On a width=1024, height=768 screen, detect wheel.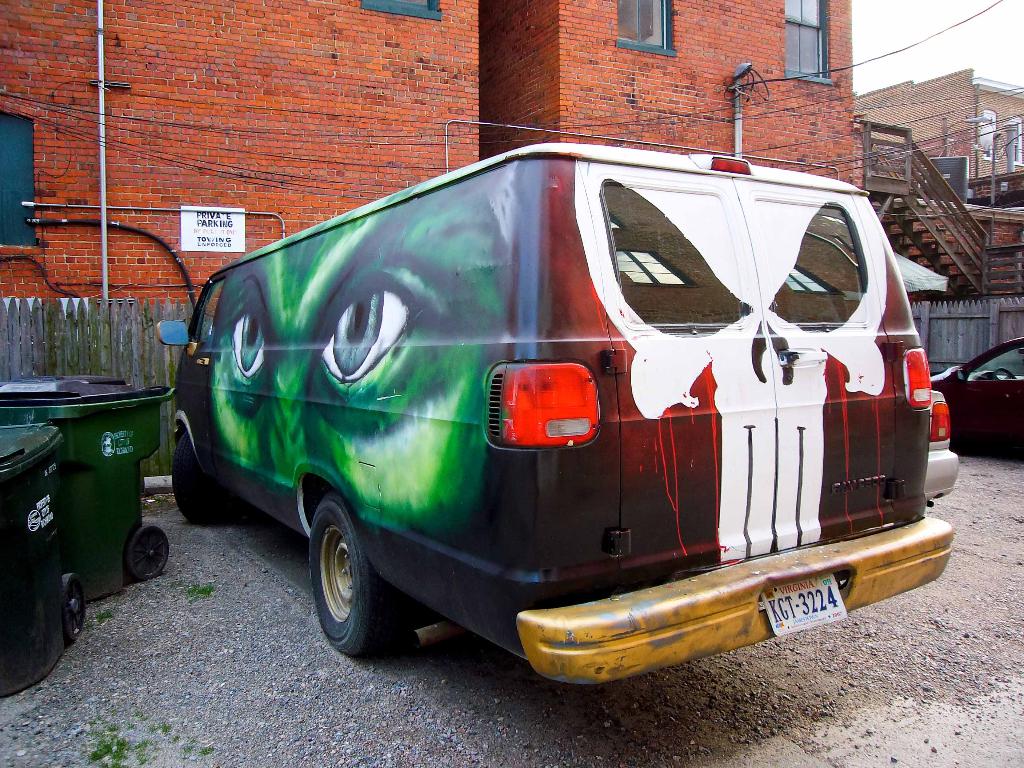
locate(995, 367, 1014, 378).
